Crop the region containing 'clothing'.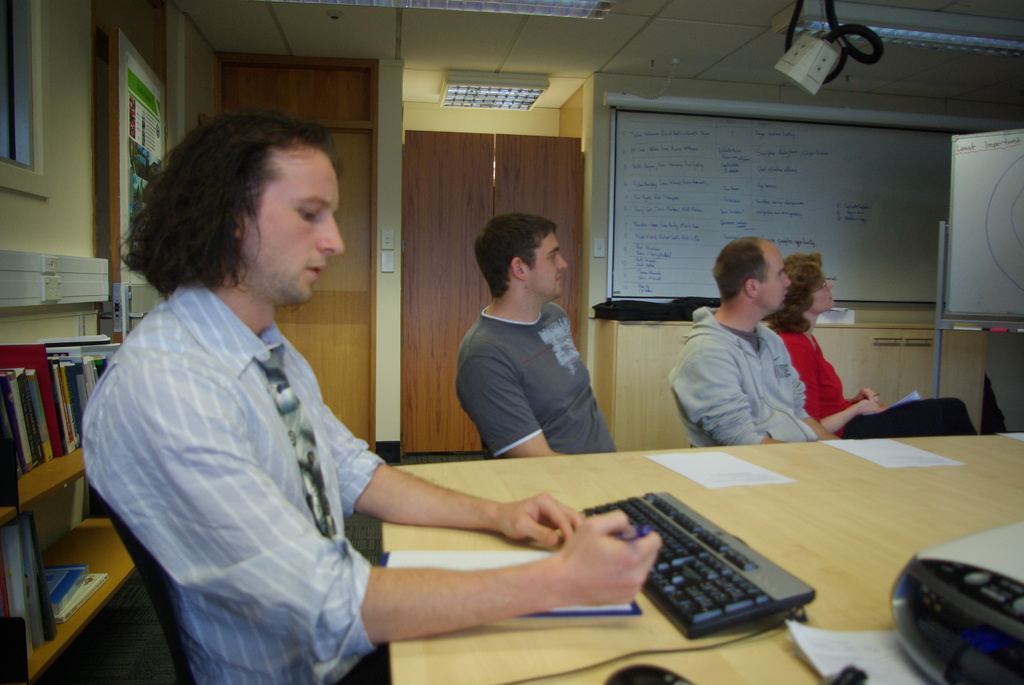
Crop region: detection(83, 271, 387, 684).
